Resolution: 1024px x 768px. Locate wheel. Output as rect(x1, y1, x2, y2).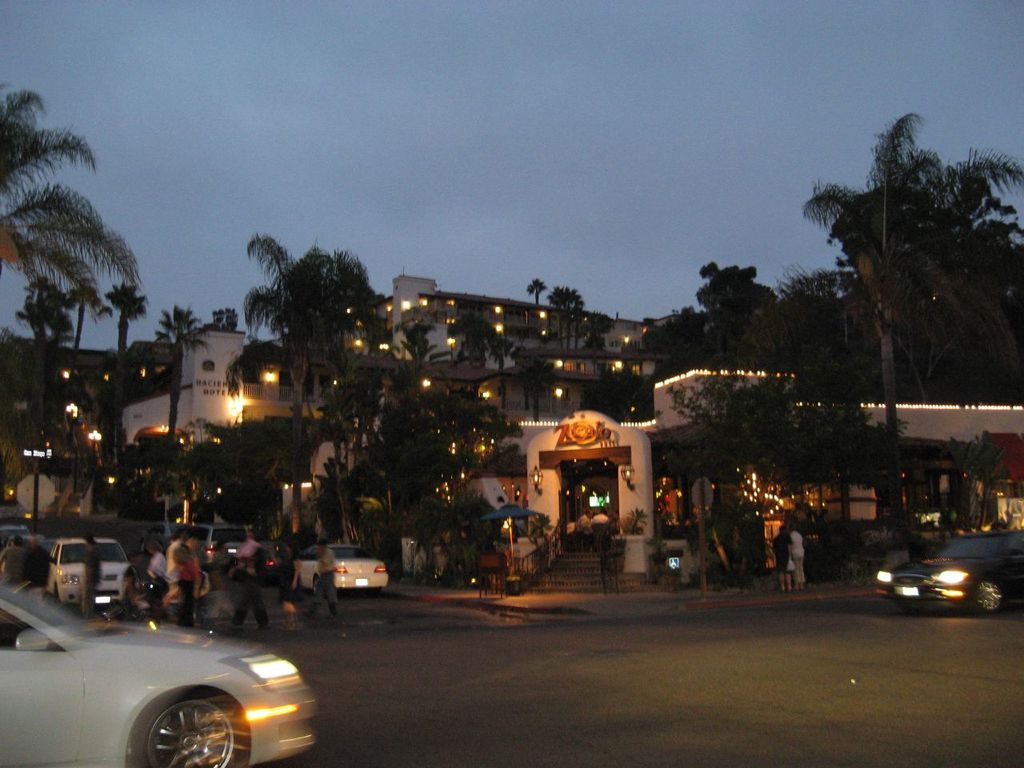
rect(970, 576, 1011, 628).
